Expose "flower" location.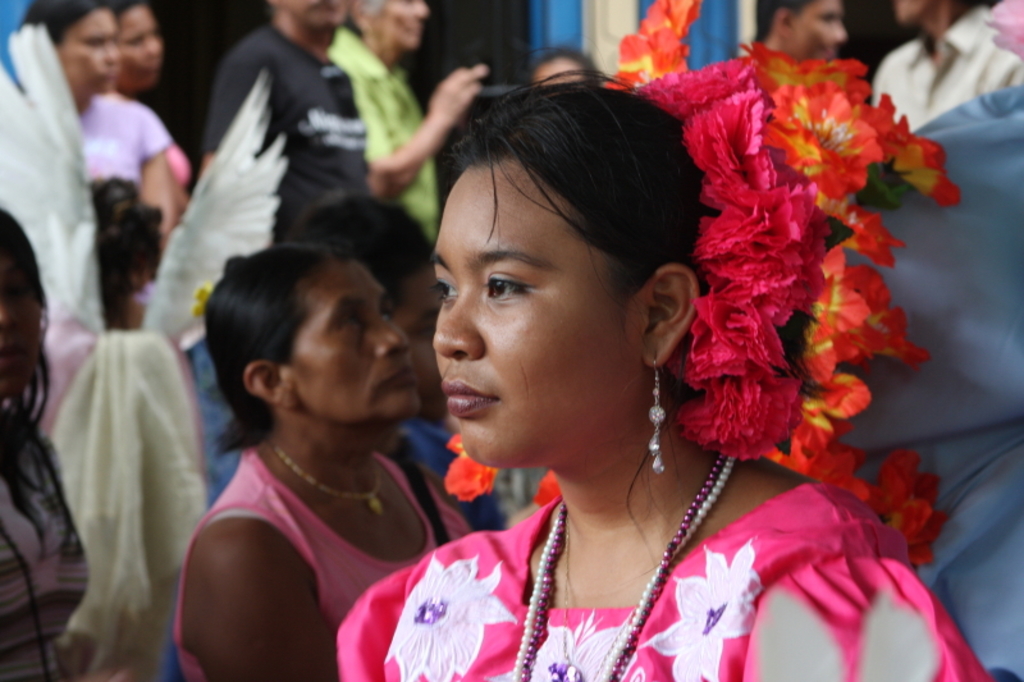
Exposed at left=530, top=468, right=566, bottom=507.
